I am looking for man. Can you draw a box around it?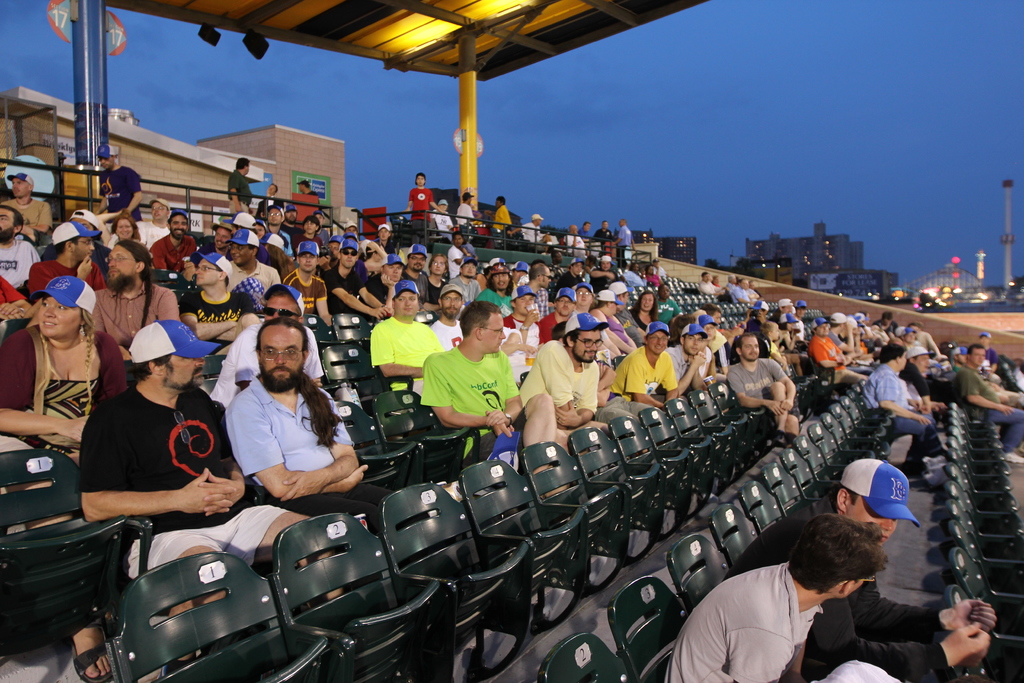
Sure, the bounding box is bbox(136, 198, 172, 247).
